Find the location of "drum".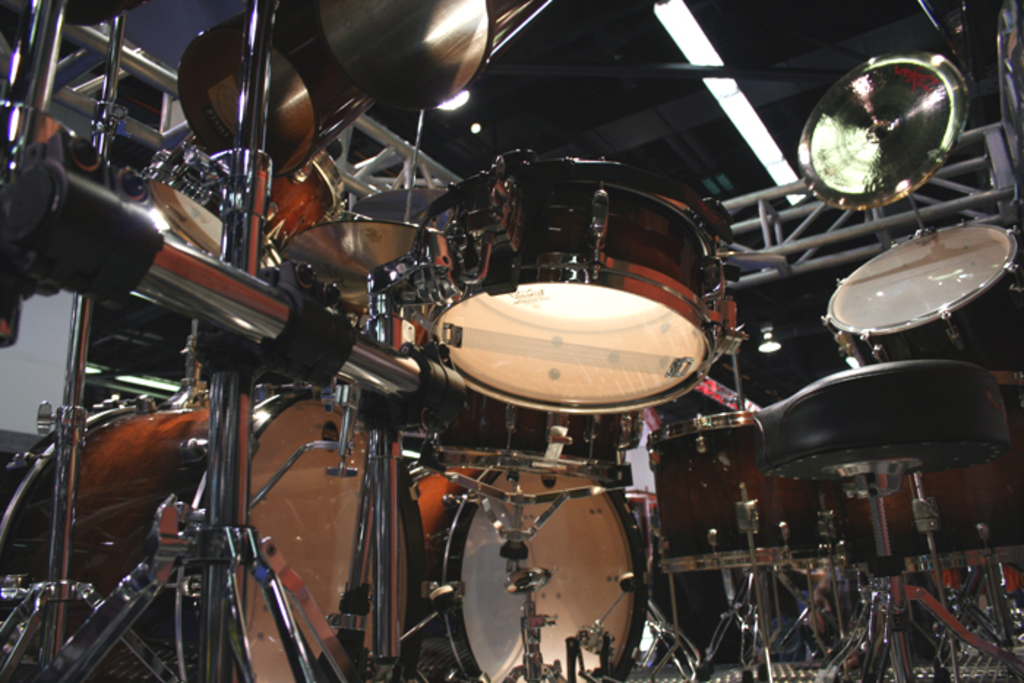
Location: (897,551,1023,680).
